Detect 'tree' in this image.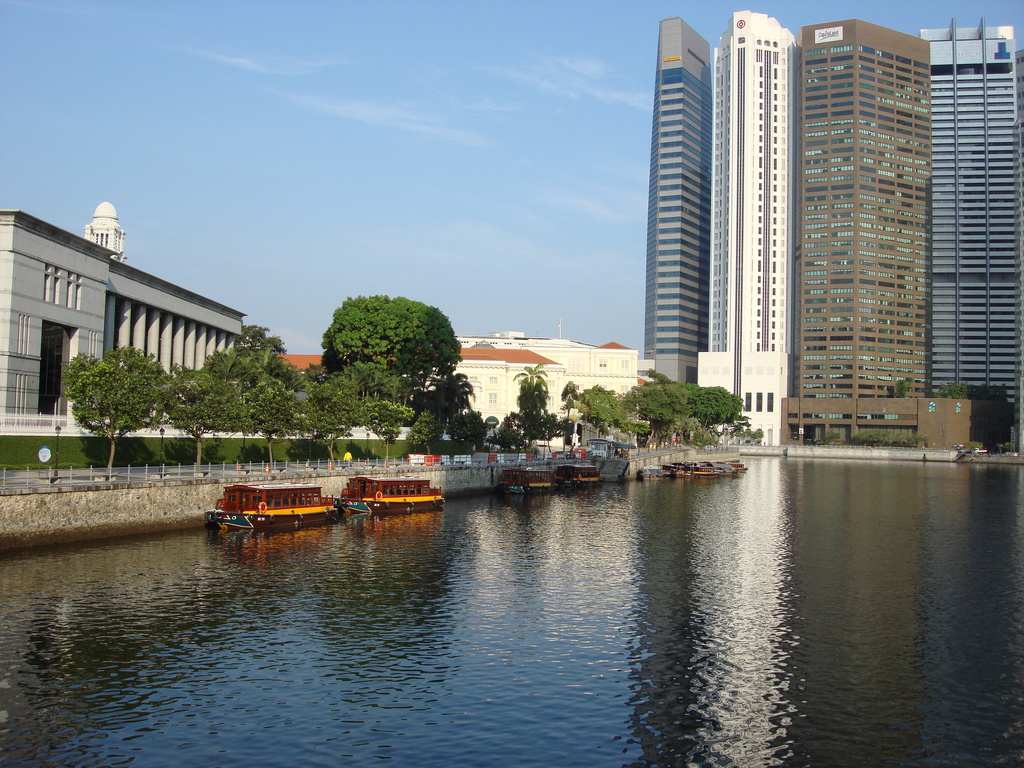
Detection: region(564, 422, 578, 444).
